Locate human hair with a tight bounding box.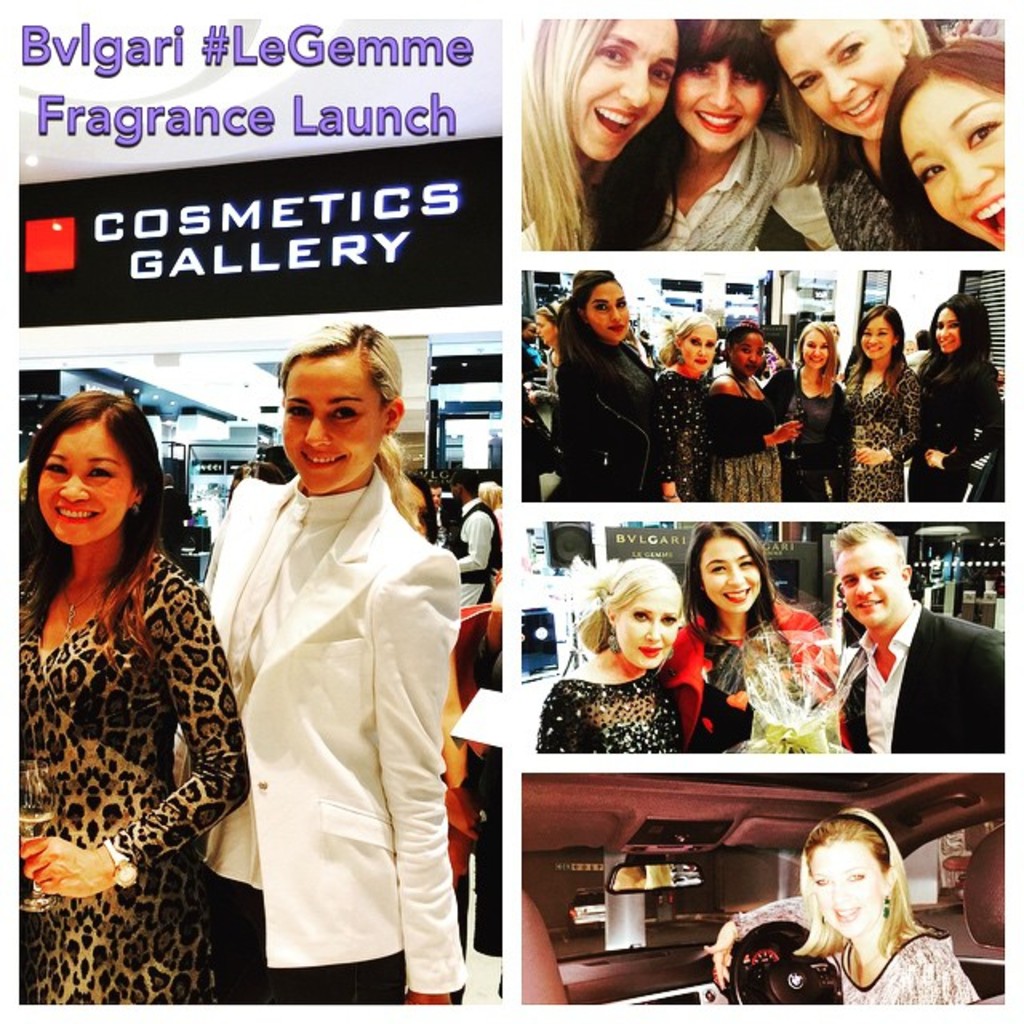
830 523 907 562.
